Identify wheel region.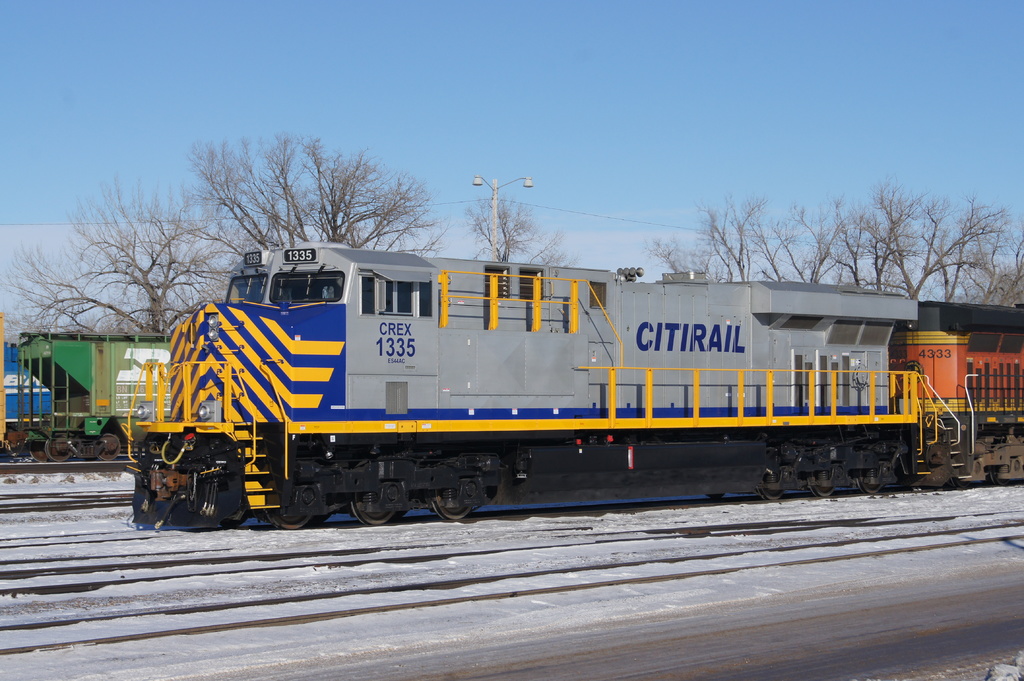
Region: <bbox>351, 481, 407, 524</bbox>.
